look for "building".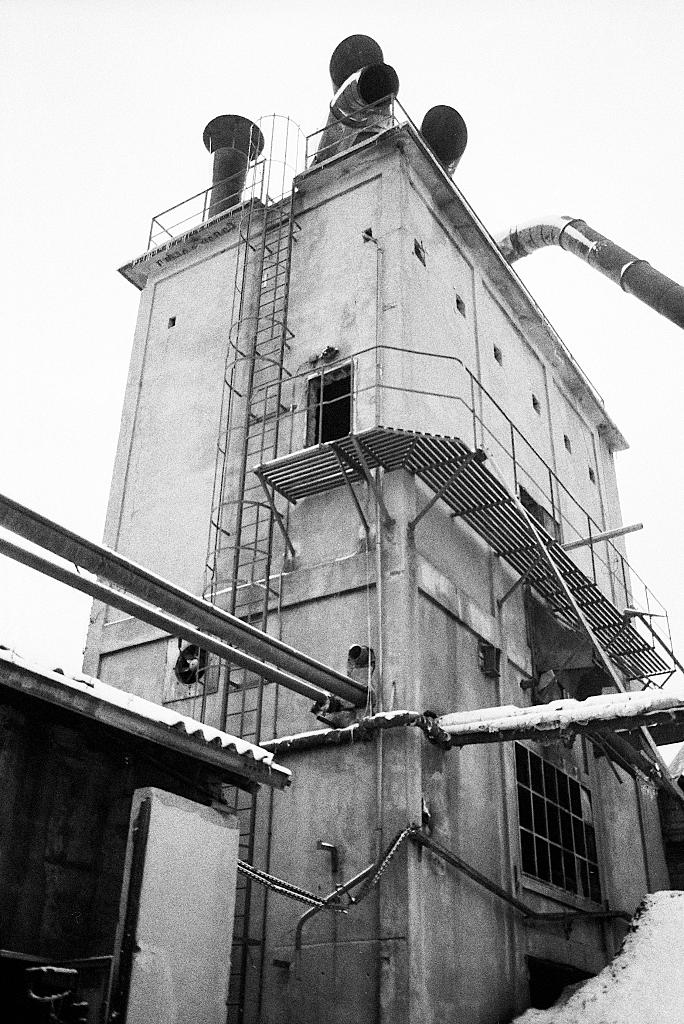
Found: bbox(78, 90, 677, 1023).
